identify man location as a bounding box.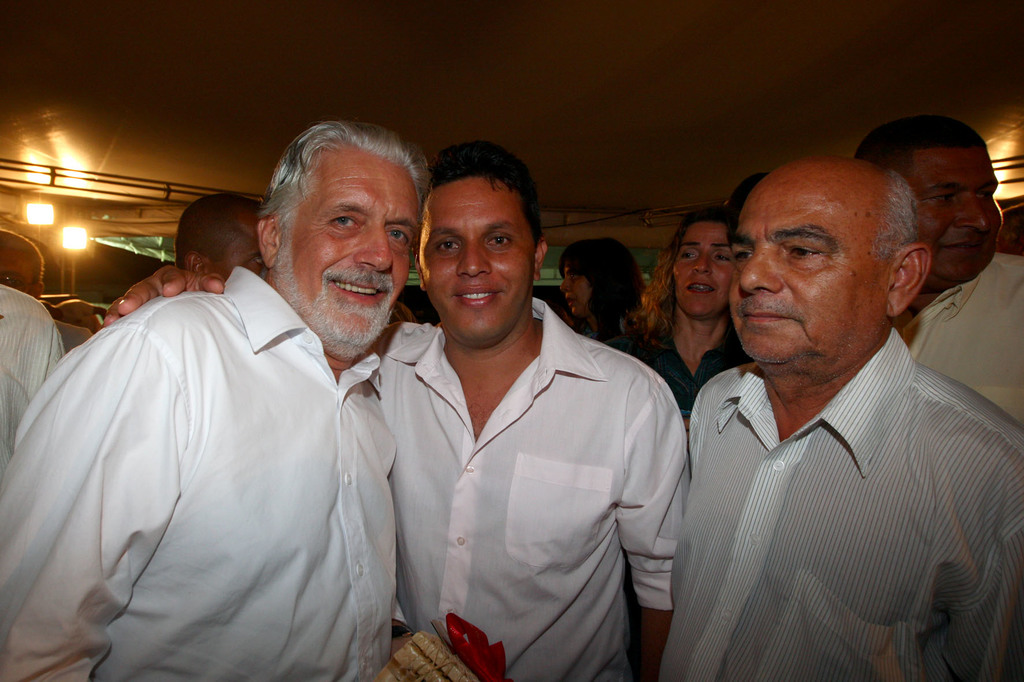
region(0, 283, 69, 472).
